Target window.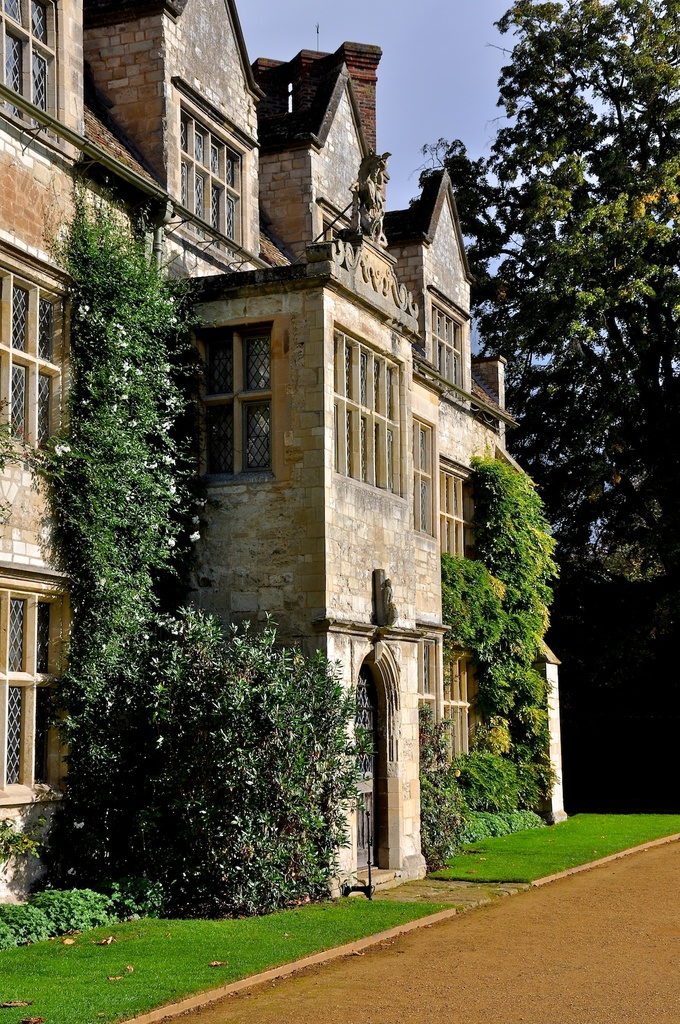
Target region: Rect(0, 236, 79, 465).
